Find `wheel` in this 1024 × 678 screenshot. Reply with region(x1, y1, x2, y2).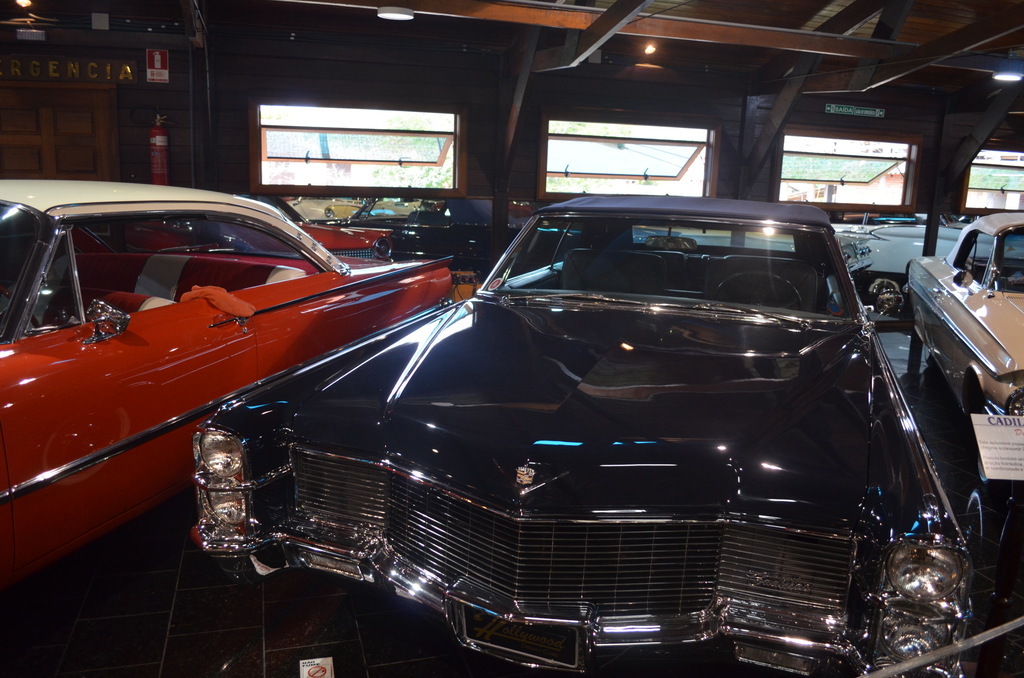
region(958, 483, 1004, 552).
